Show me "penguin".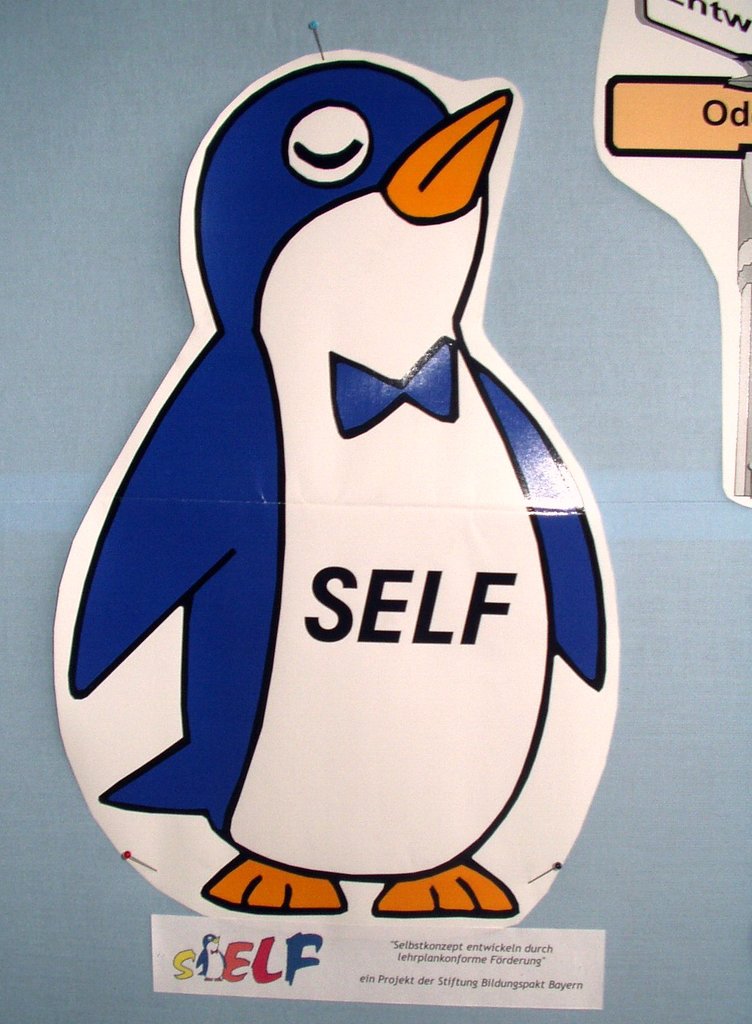
"penguin" is here: bbox=[61, 51, 613, 920].
